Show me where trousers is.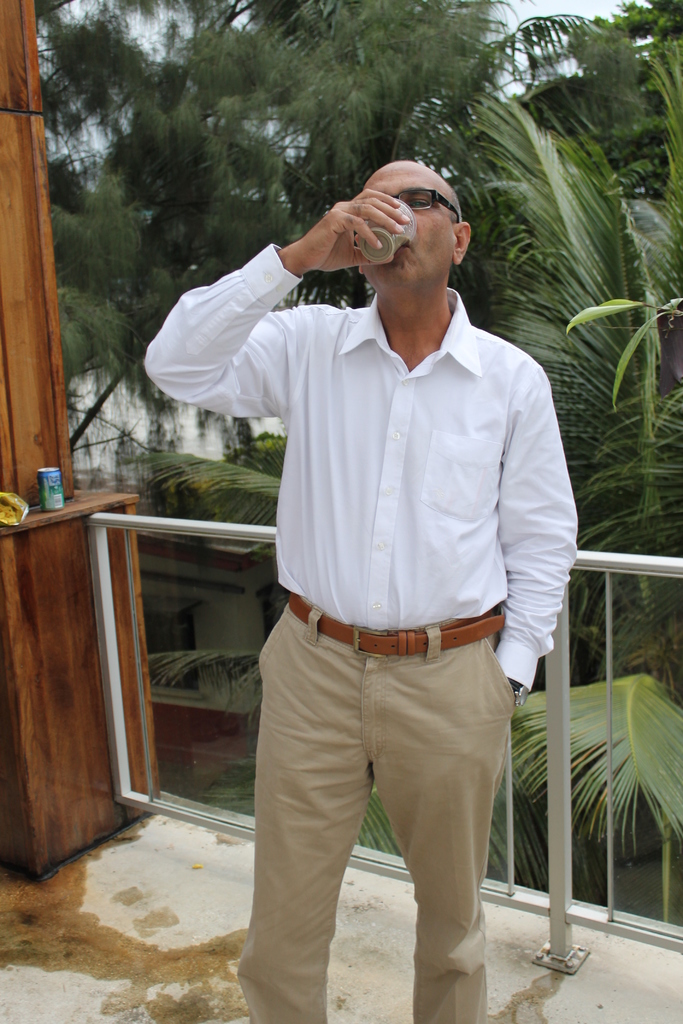
trousers is at BBox(252, 590, 516, 989).
